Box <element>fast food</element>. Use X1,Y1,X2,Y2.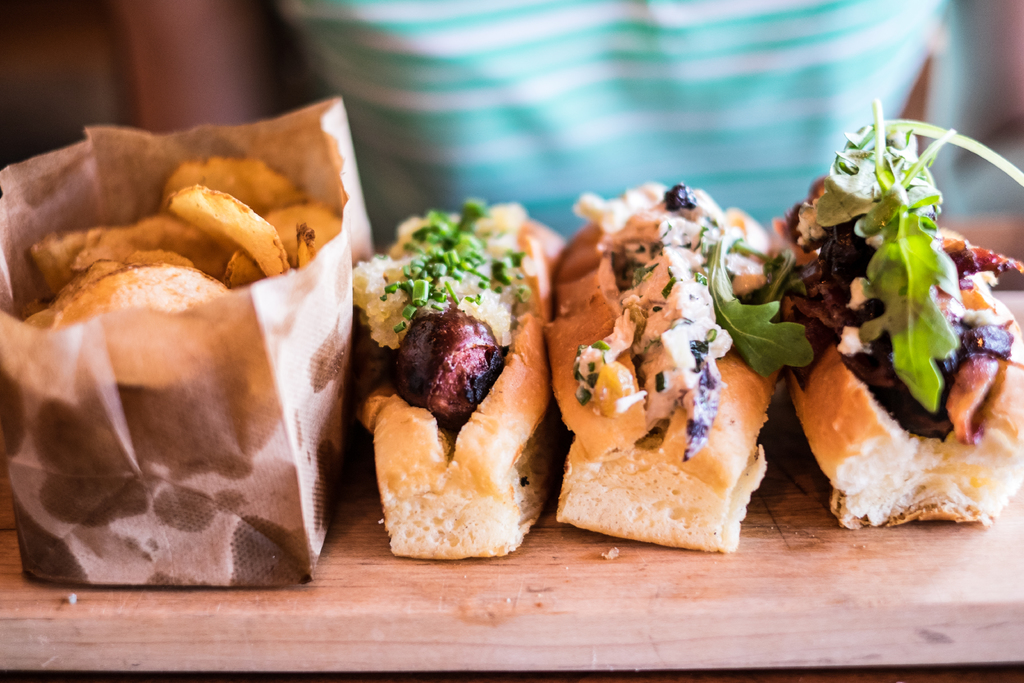
321,180,569,548.
